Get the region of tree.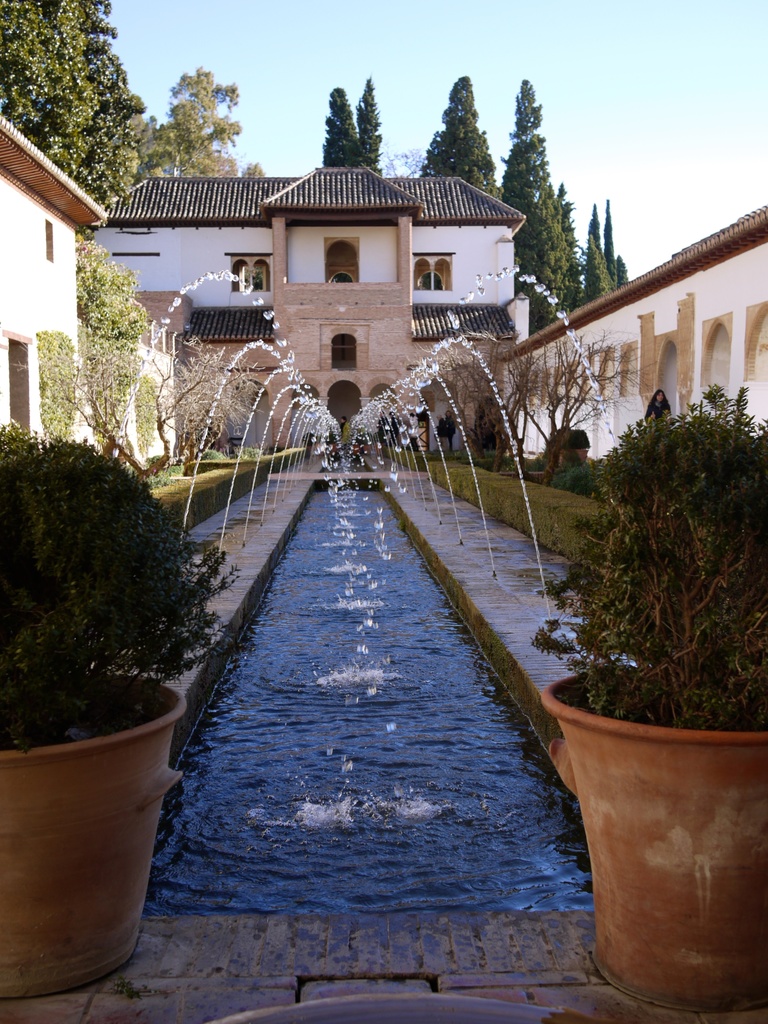
433,74,501,207.
